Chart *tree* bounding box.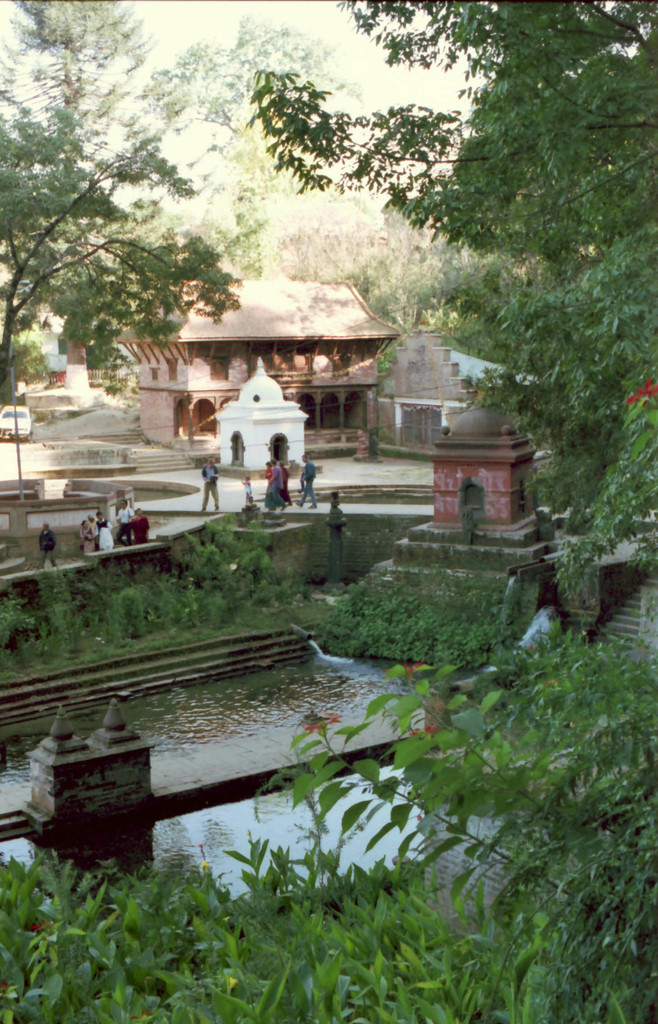
Charted: x1=252 y1=0 x2=657 y2=544.
